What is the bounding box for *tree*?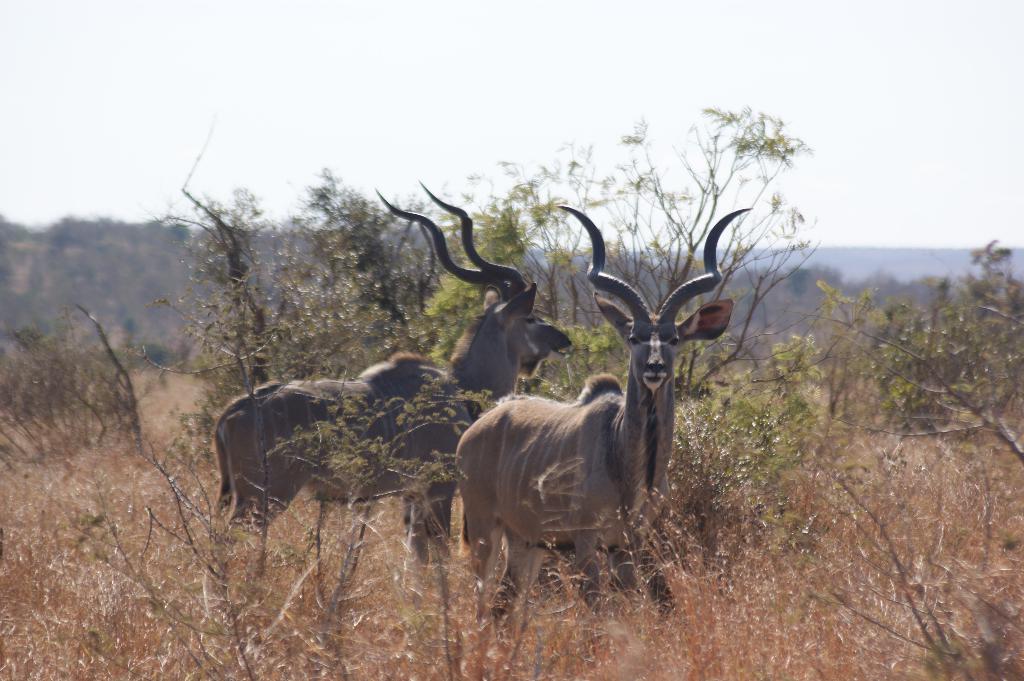
136/161/472/495.
